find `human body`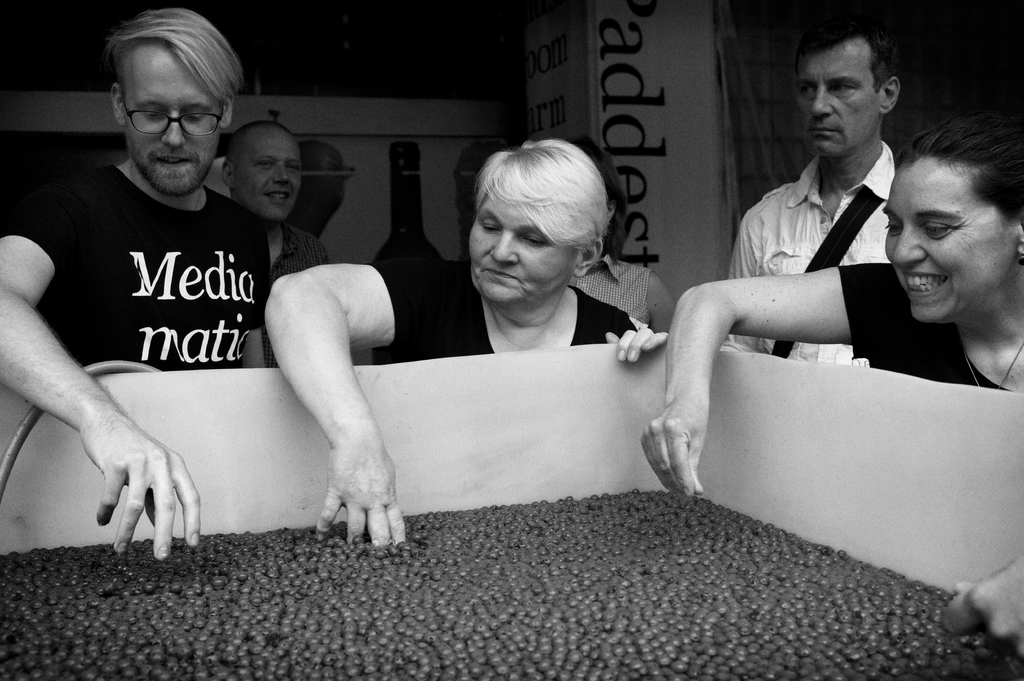
[14,27,307,559]
